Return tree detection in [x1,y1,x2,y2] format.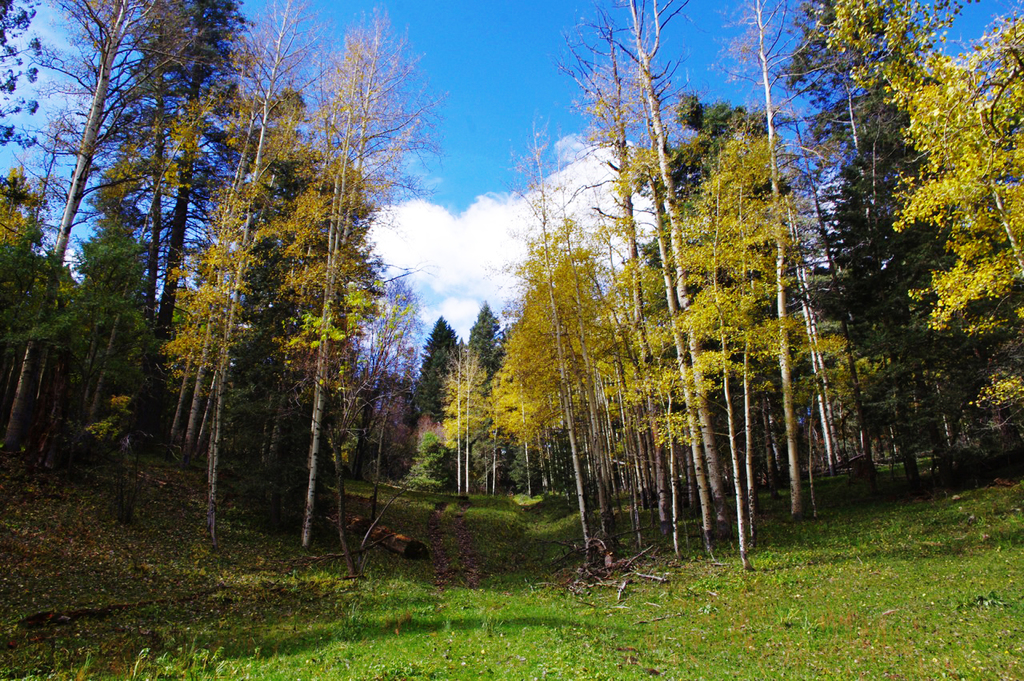
[472,292,562,531].
